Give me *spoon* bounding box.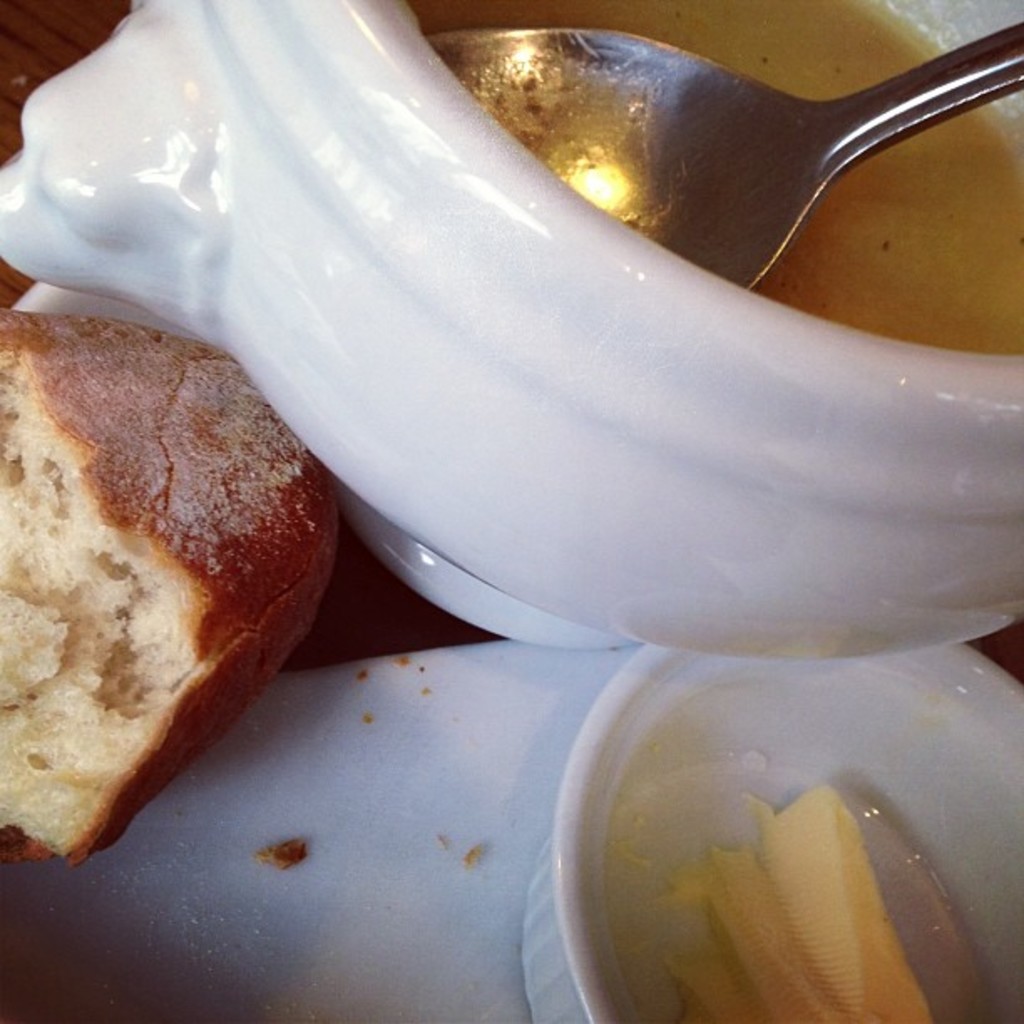
select_region(415, 18, 1022, 289).
